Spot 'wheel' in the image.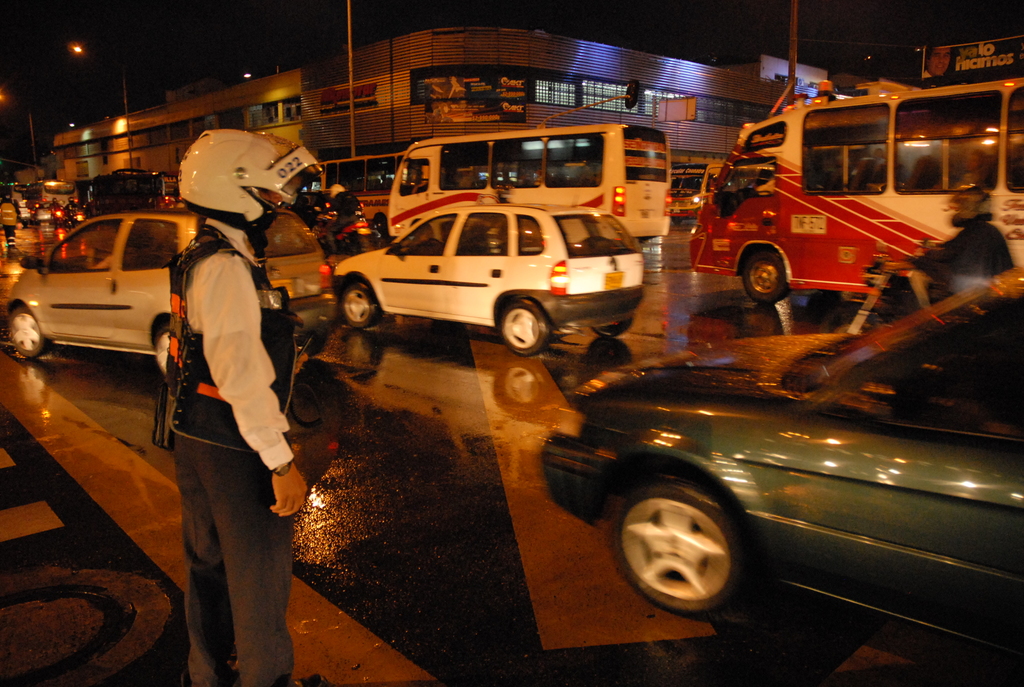
'wheel' found at box(485, 297, 555, 354).
